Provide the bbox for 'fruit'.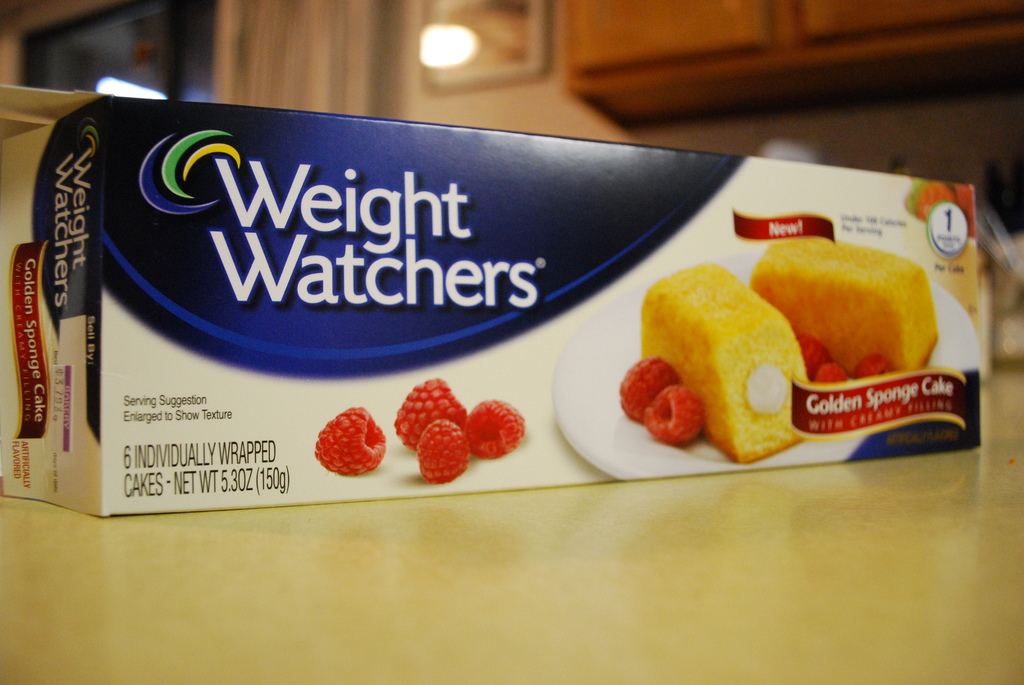
[left=463, top=395, right=525, bottom=455].
